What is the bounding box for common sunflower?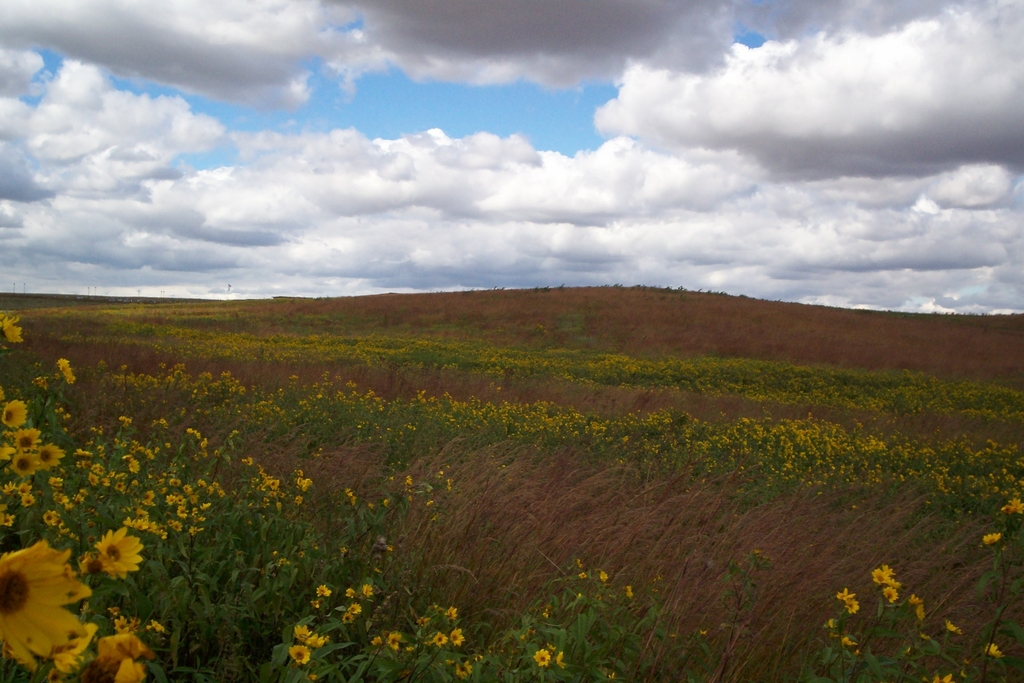
box(288, 645, 312, 668).
